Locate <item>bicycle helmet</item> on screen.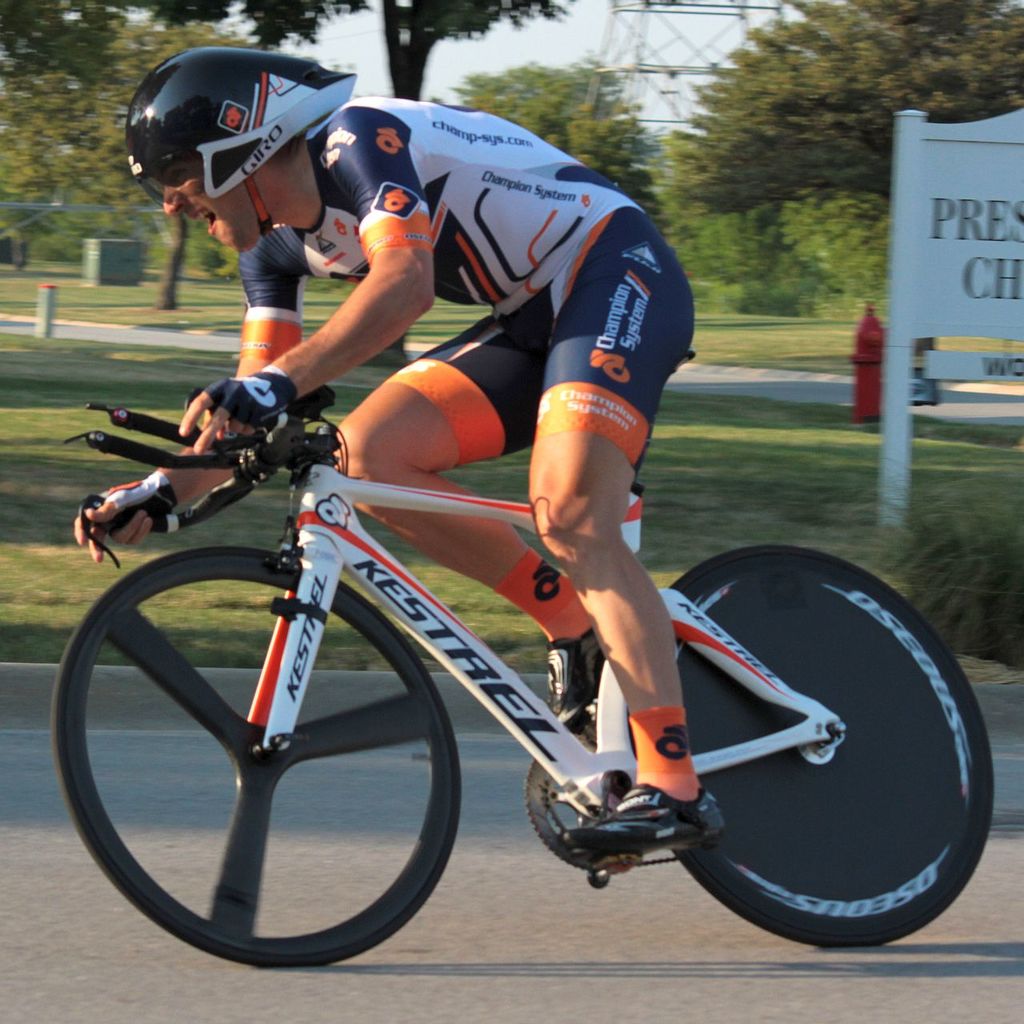
On screen at <box>130,42,358,238</box>.
